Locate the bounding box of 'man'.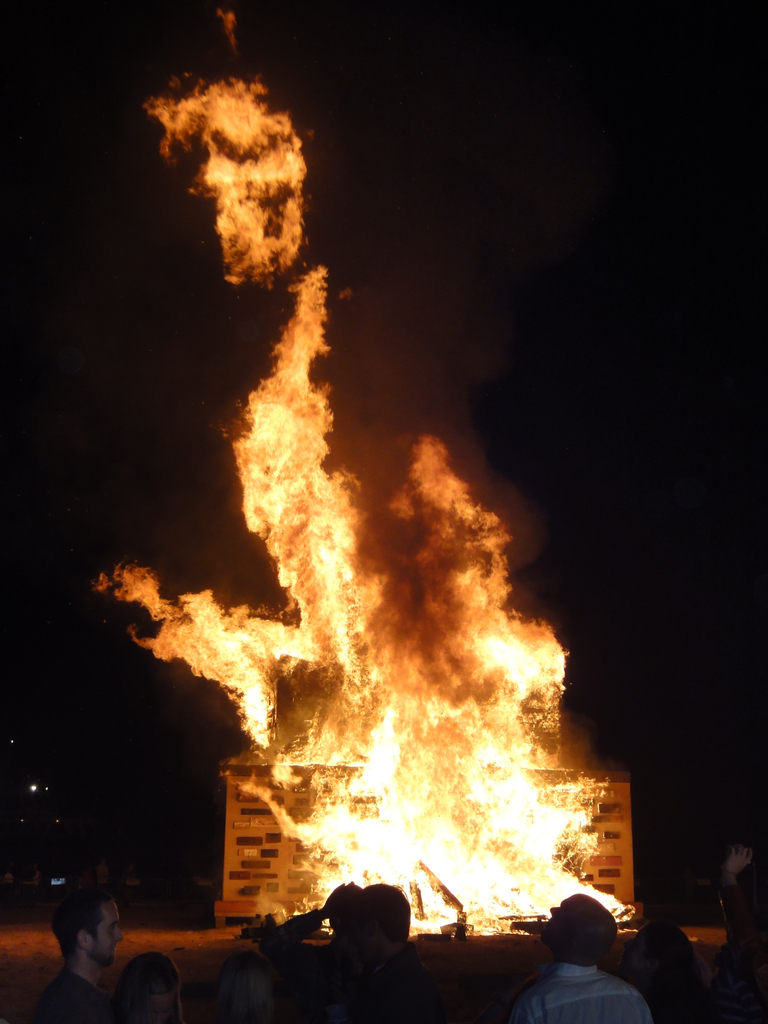
Bounding box: bbox(35, 884, 129, 1023).
